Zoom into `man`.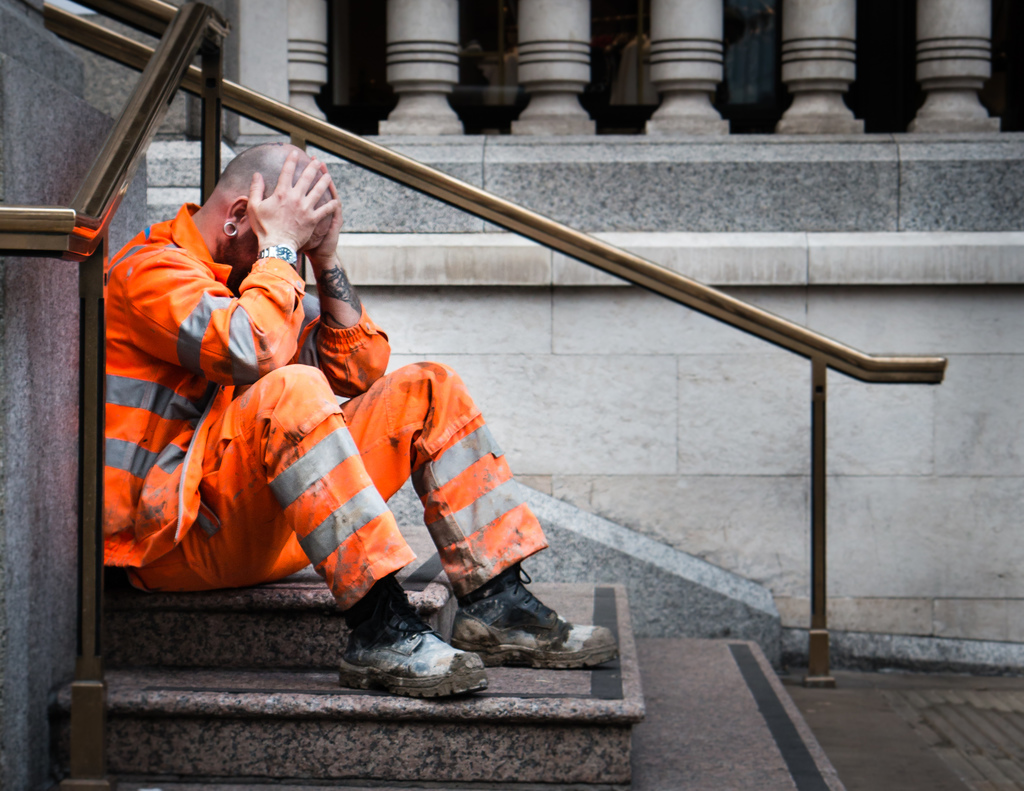
Zoom target: <region>90, 129, 617, 710</region>.
